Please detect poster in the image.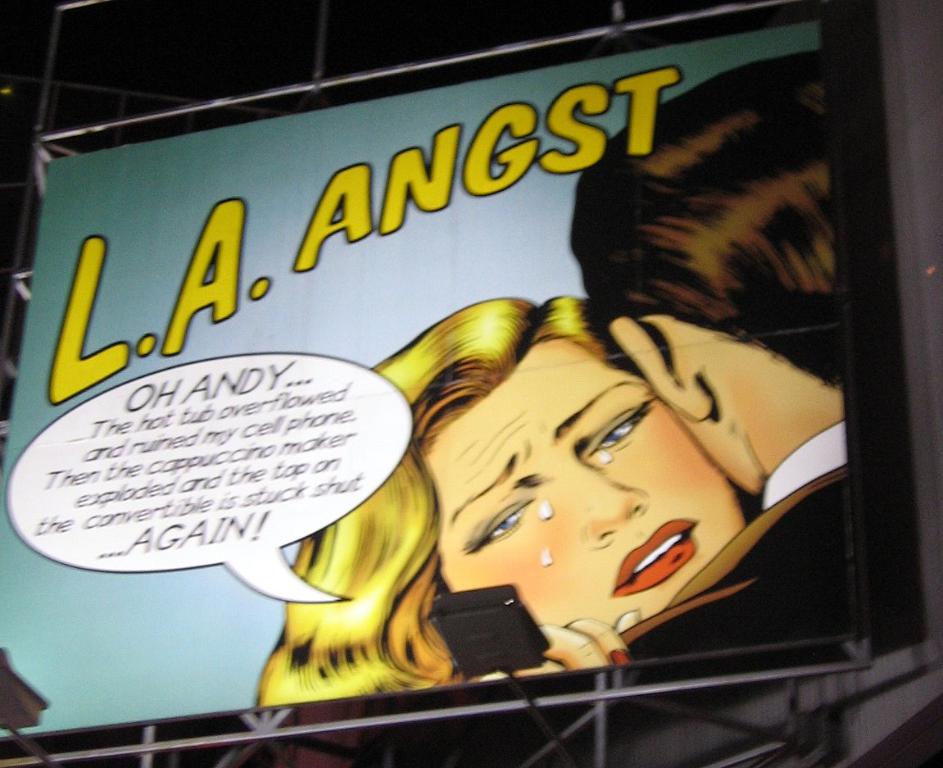
(2, 20, 855, 739).
